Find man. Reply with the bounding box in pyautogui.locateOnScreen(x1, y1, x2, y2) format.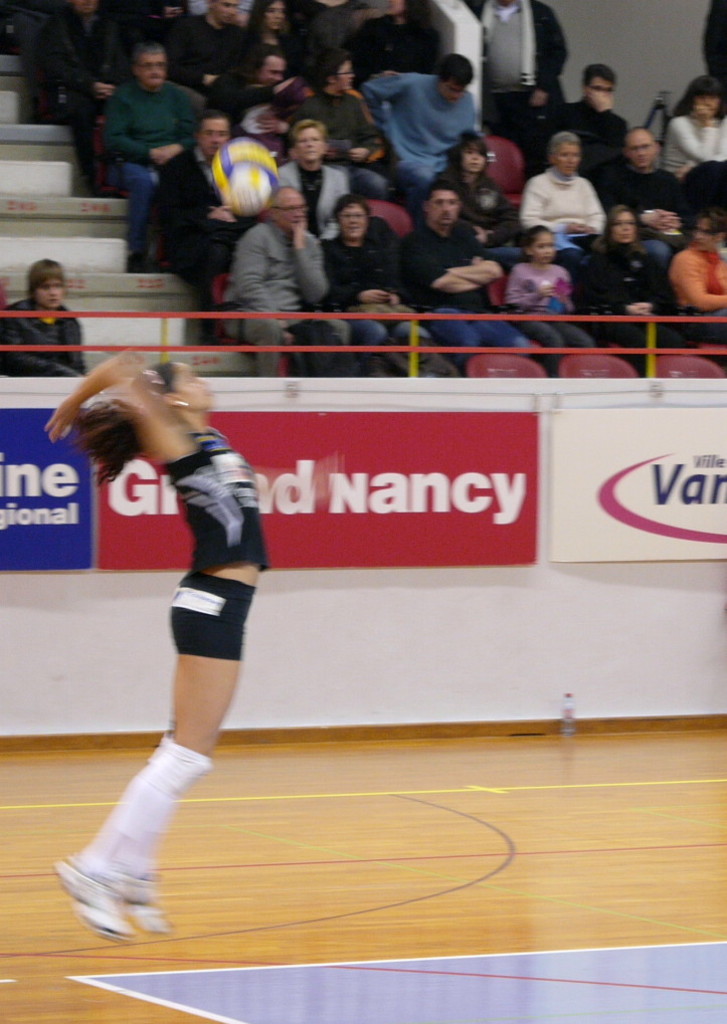
pyautogui.locateOnScreen(534, 59, 630, 178).
